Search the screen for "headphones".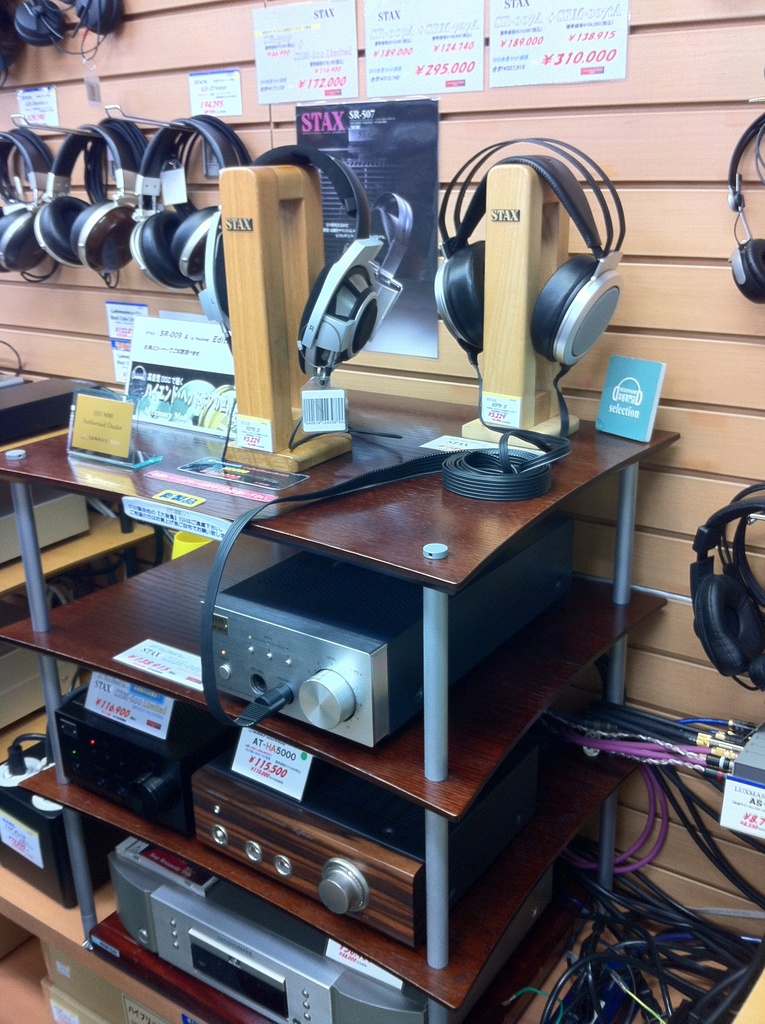
Found at bbox=[129, 114, 253, 294].
